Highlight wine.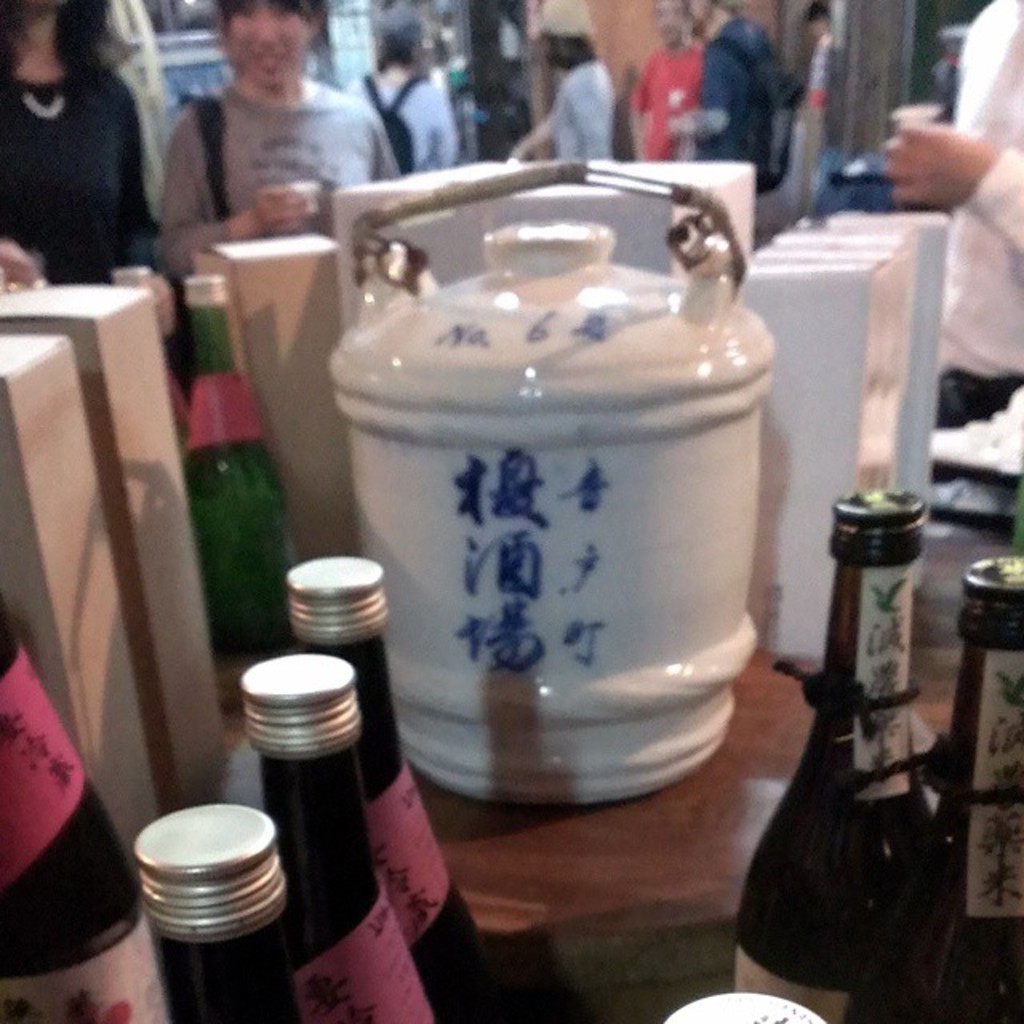
Highlighted region: select_region(182, 280, 302, 806).
